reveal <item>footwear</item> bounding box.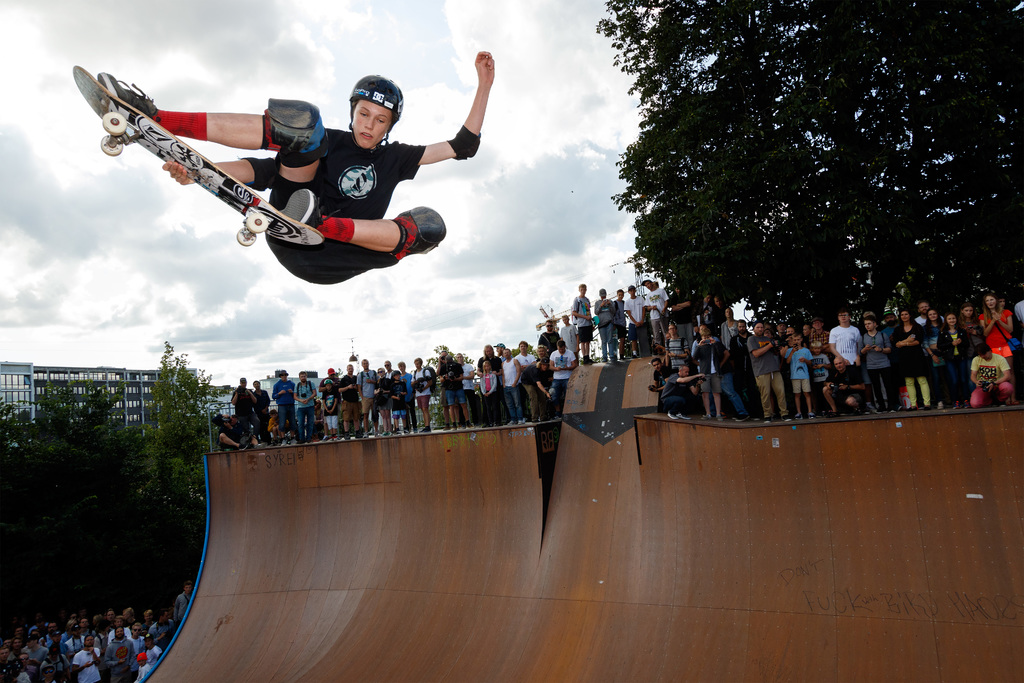
Revealed: 346 432 357 441.
